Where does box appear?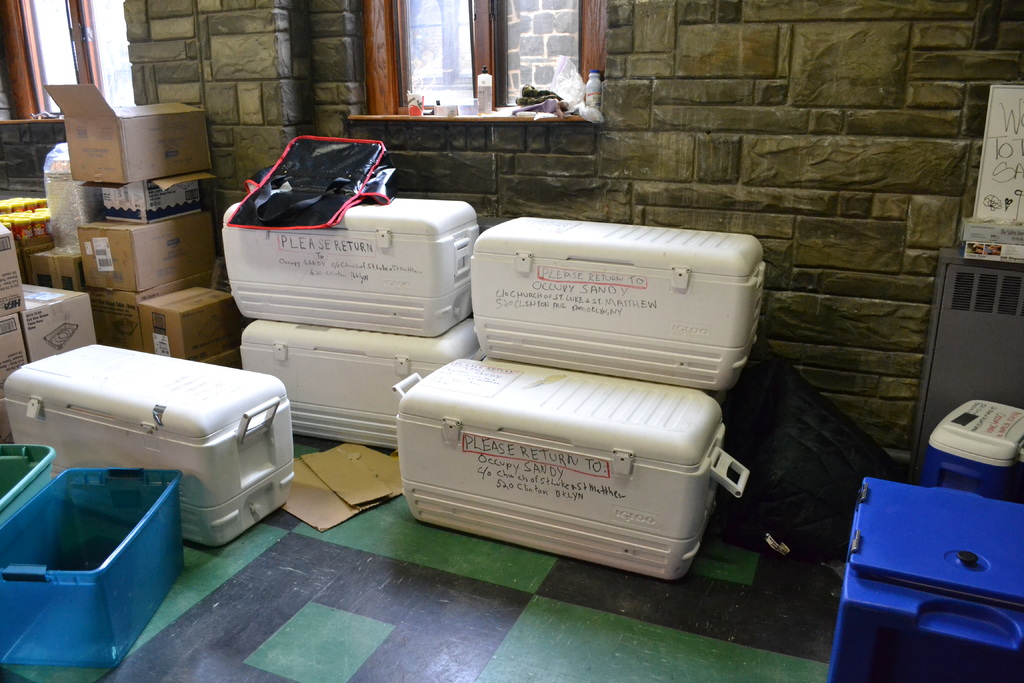
Appears at box=[100, 178, 203, 222].
